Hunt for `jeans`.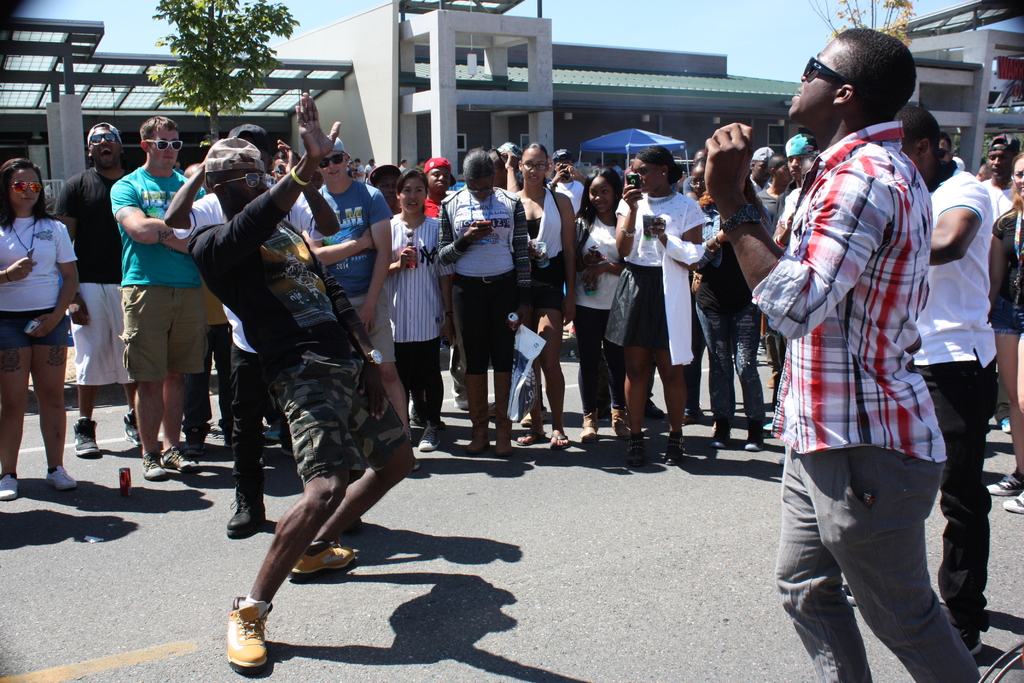
Hunted down at l=574, t=308, r=624, b=415.
